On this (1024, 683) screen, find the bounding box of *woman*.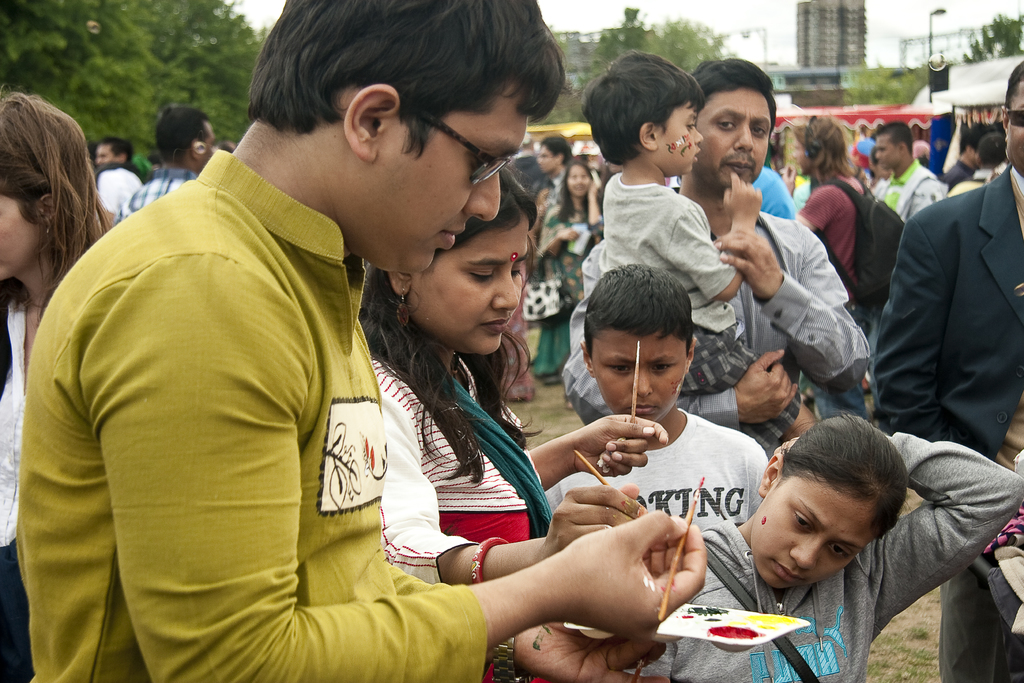
Bounding box: 533/162/604/380.
